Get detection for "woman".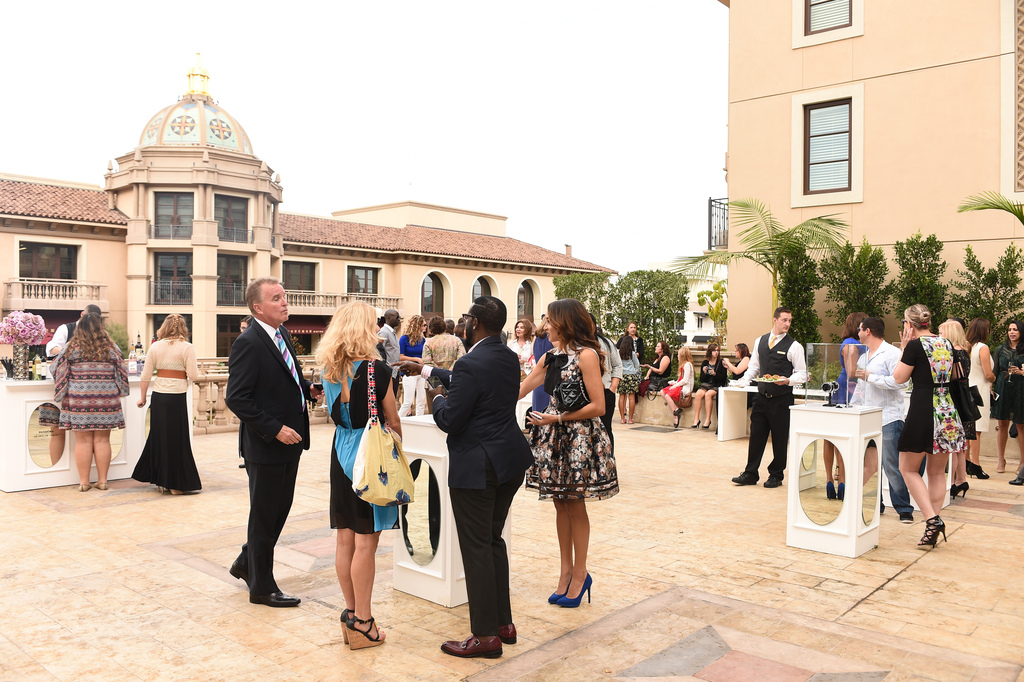
Detection: <bbox>420, 316, 465, 386</bbox>.
